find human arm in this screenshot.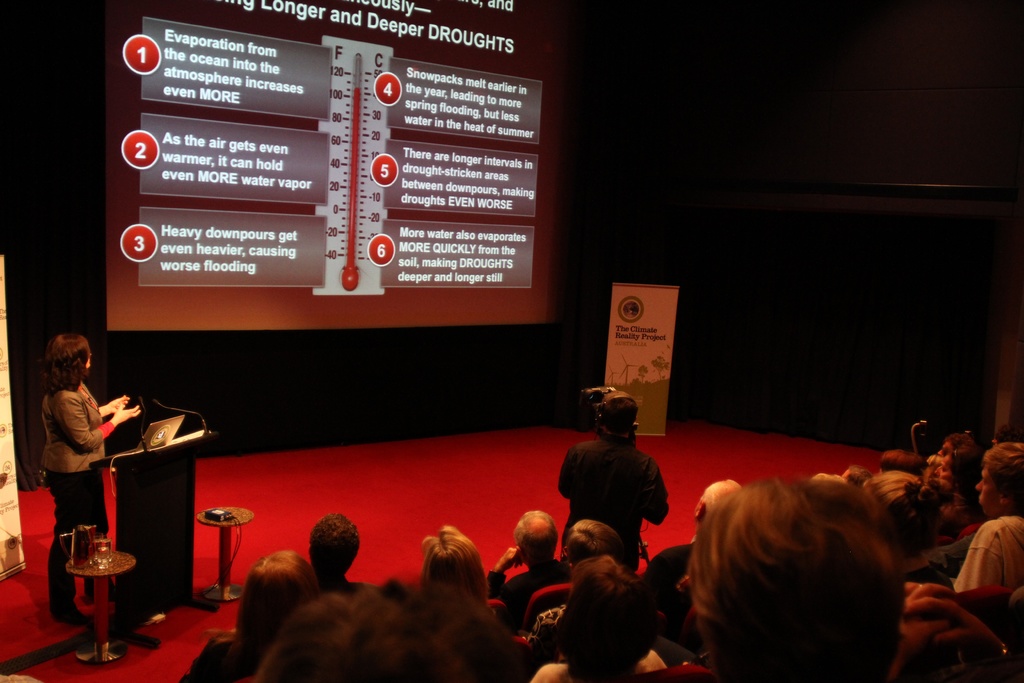
The bounding box for human arm is <box>949,520,1008,593</box>.
